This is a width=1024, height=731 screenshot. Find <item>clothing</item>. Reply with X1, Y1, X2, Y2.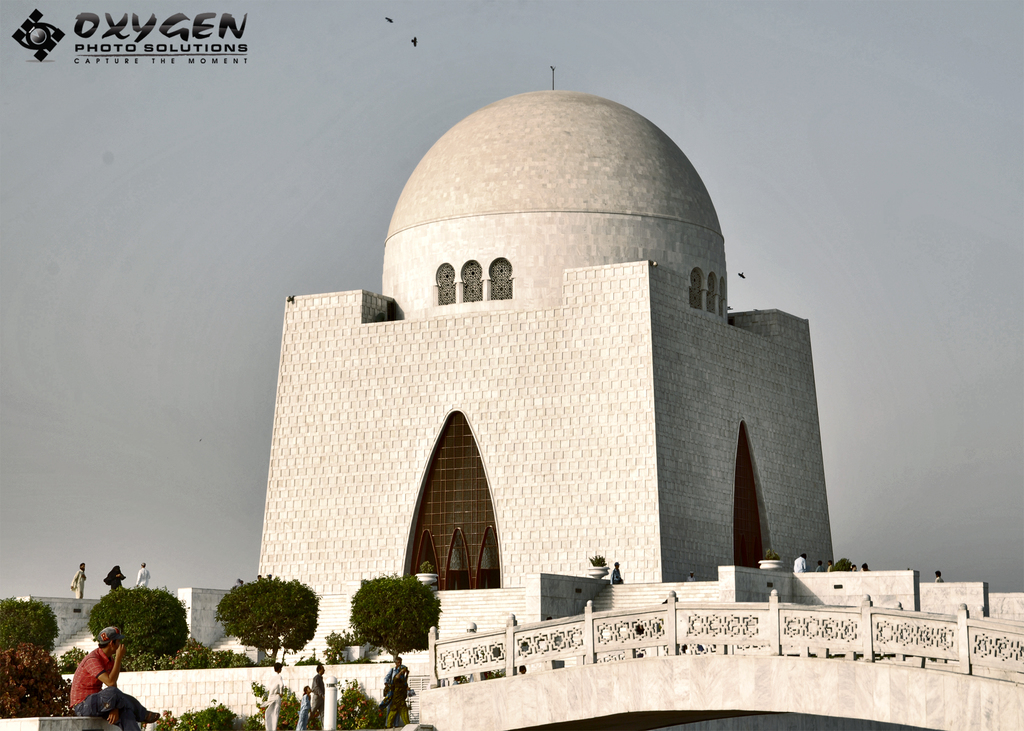
102, 562, 120, 591.
